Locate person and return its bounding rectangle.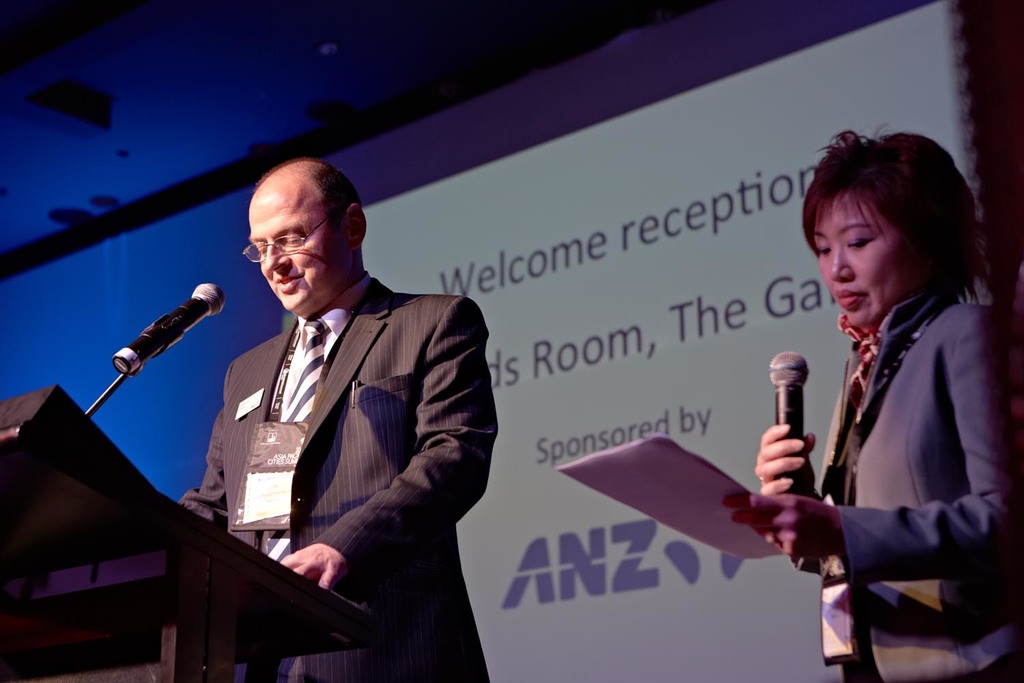
(162,154,497,681).
